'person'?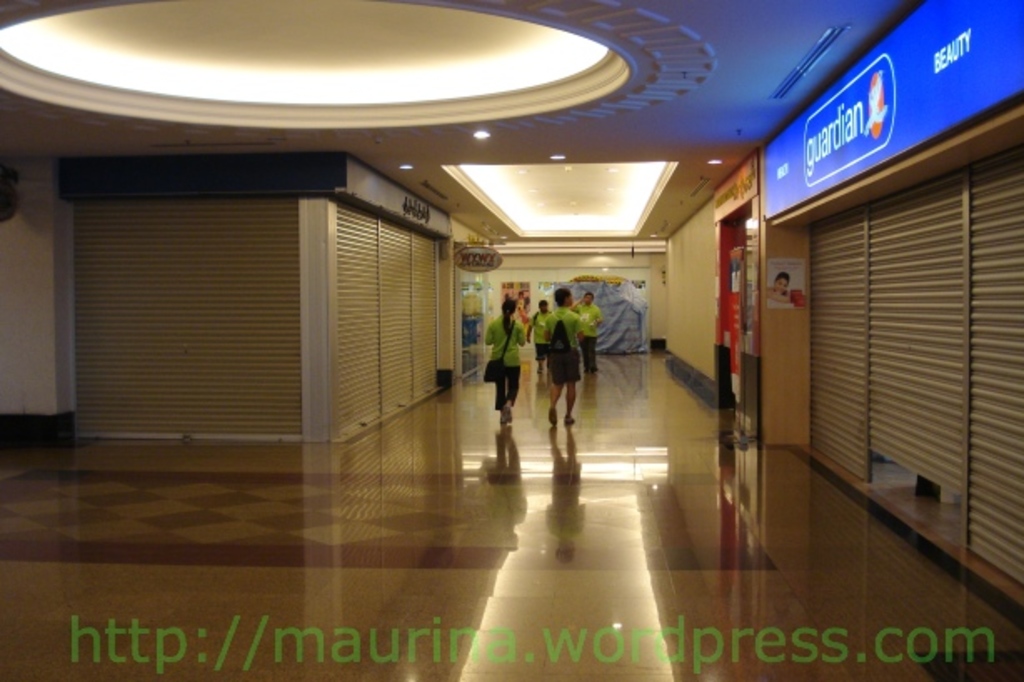
[x1=487, y1=297, x2=520, y2=422]
